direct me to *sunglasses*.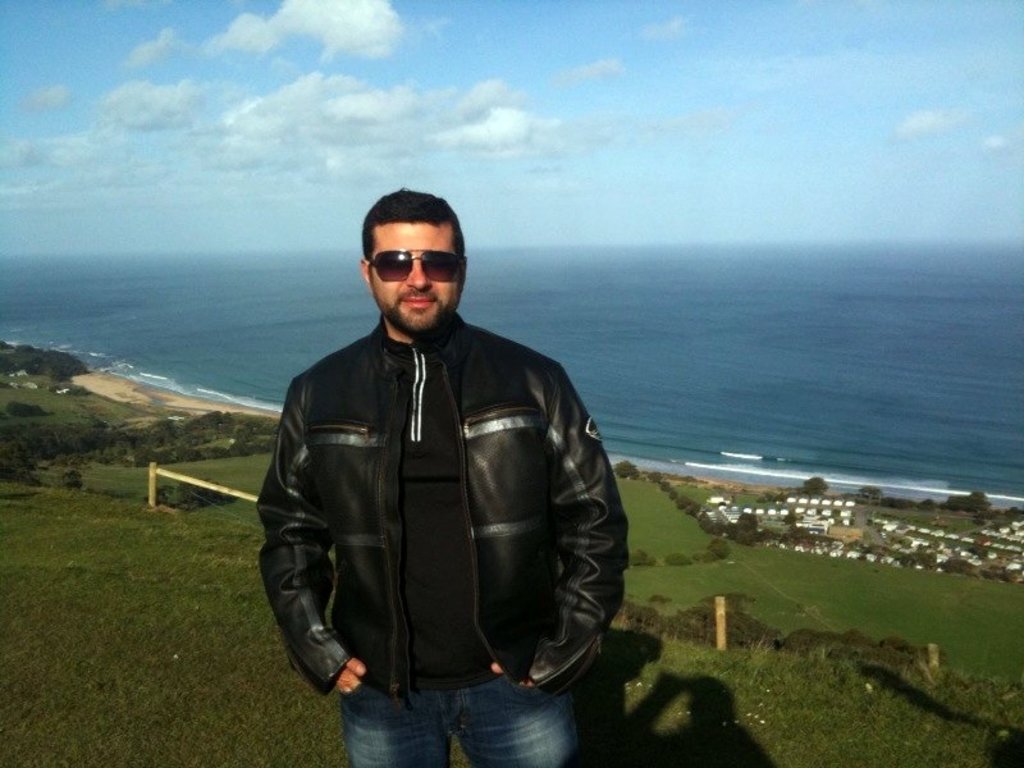
Direction: pyautogui.locateOnScreen(371, 247, 466, 280).
